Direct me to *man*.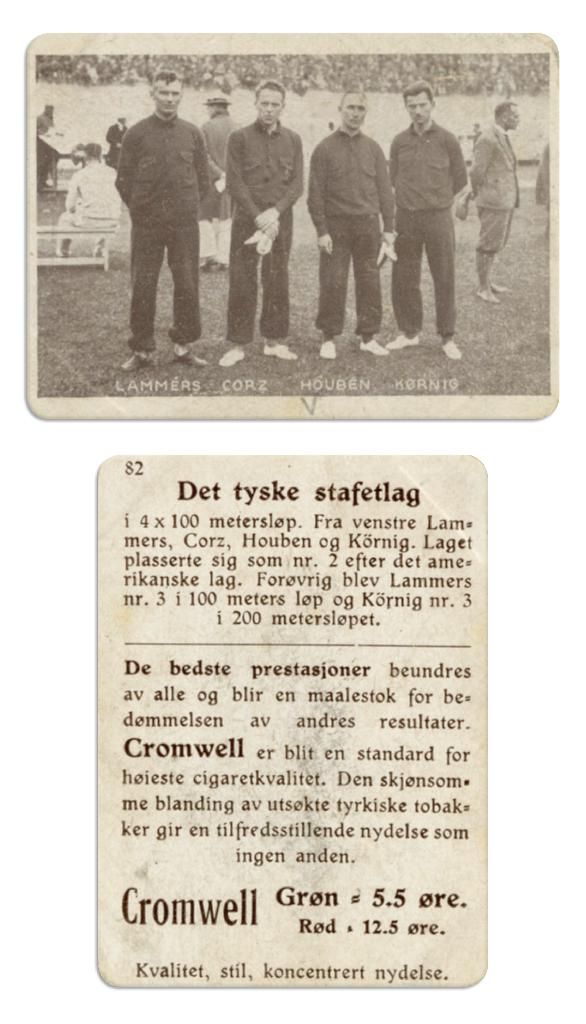
Direction: [left=453, top=71, right=552, bottom=319].
